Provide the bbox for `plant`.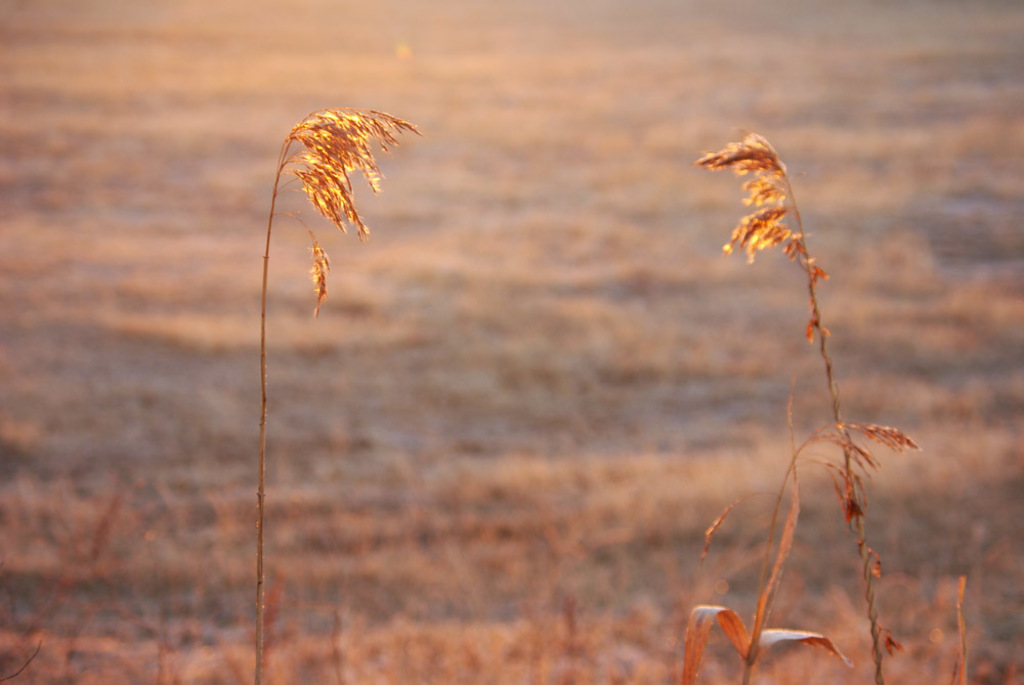
[x1=928, y1=560, x2=1023, y2=684].
